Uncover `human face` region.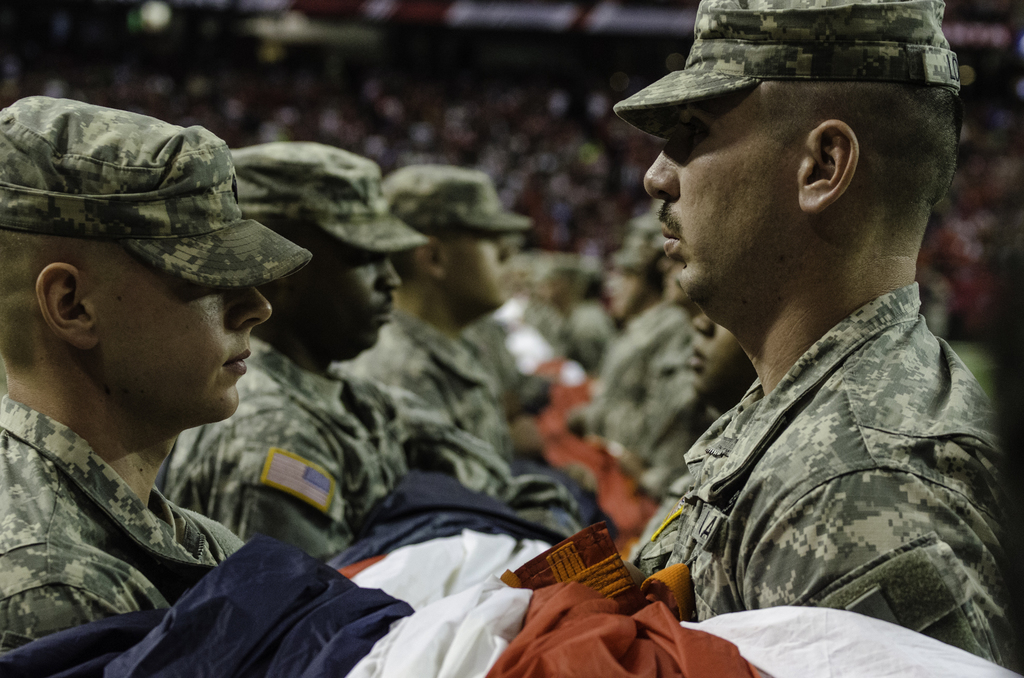
Uncovered: (left=635, top=89, right=805, bottom=321).
